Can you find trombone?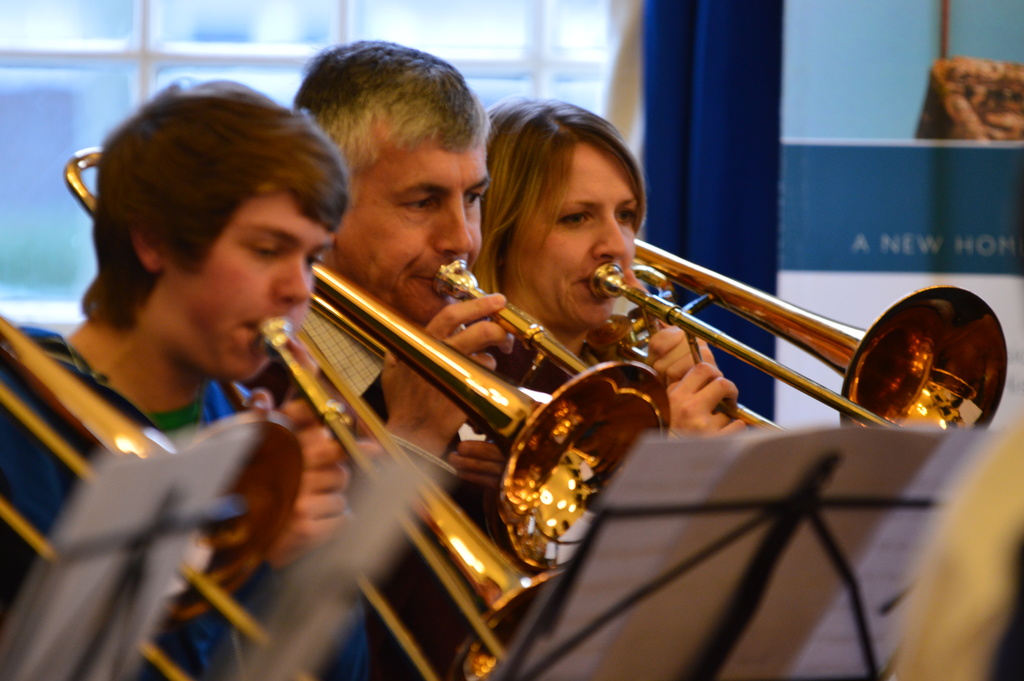
Yes, bounding box: bbox=[590, 236, 1009, 428].
